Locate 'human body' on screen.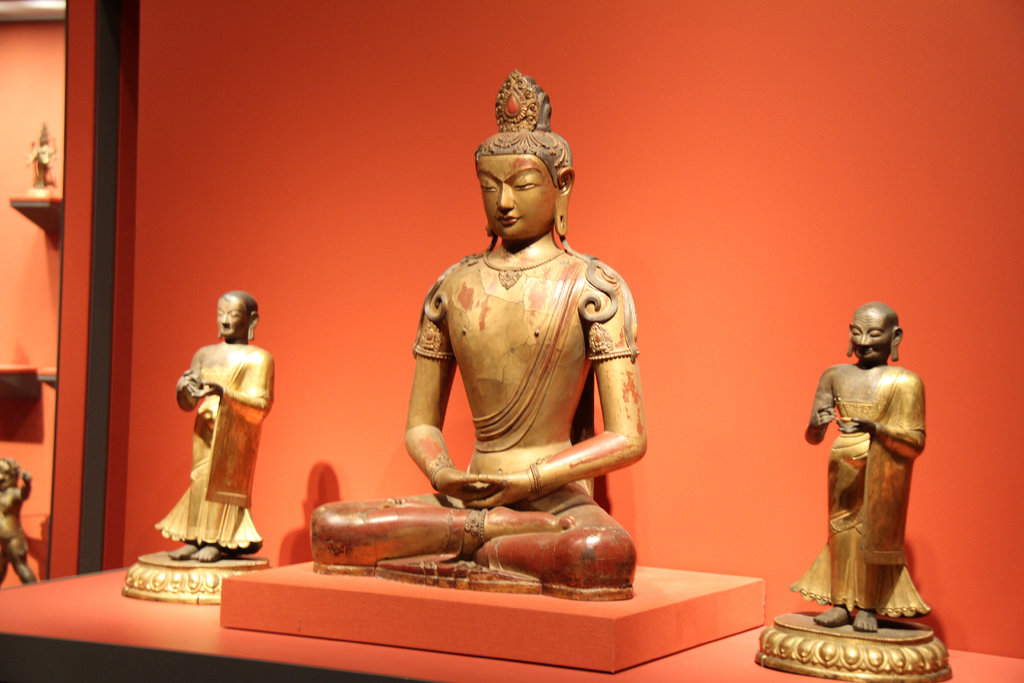
On screen at (398, 74, 650, 593).
